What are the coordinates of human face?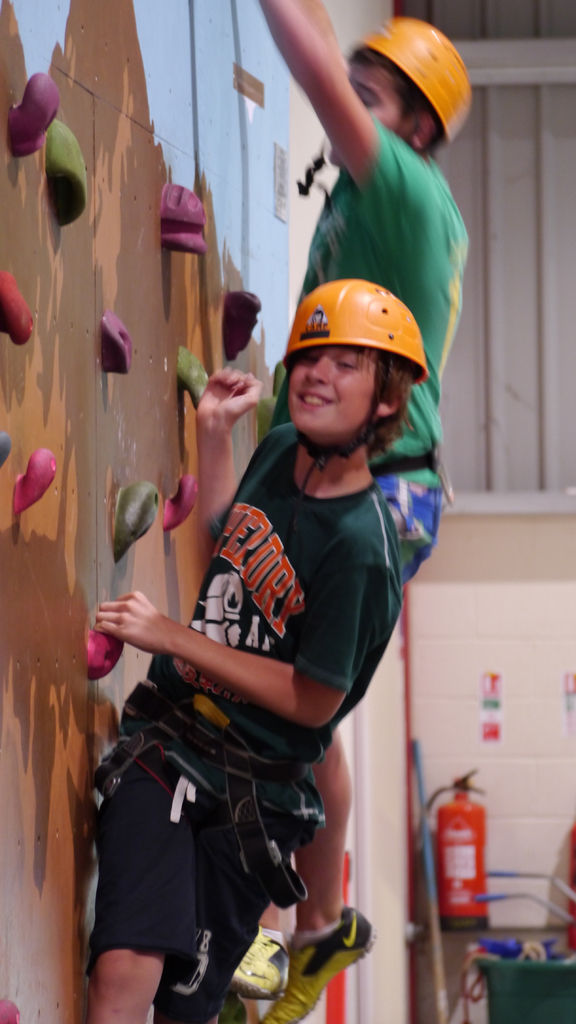
left=326, top=59, right=397, bottom=161.
